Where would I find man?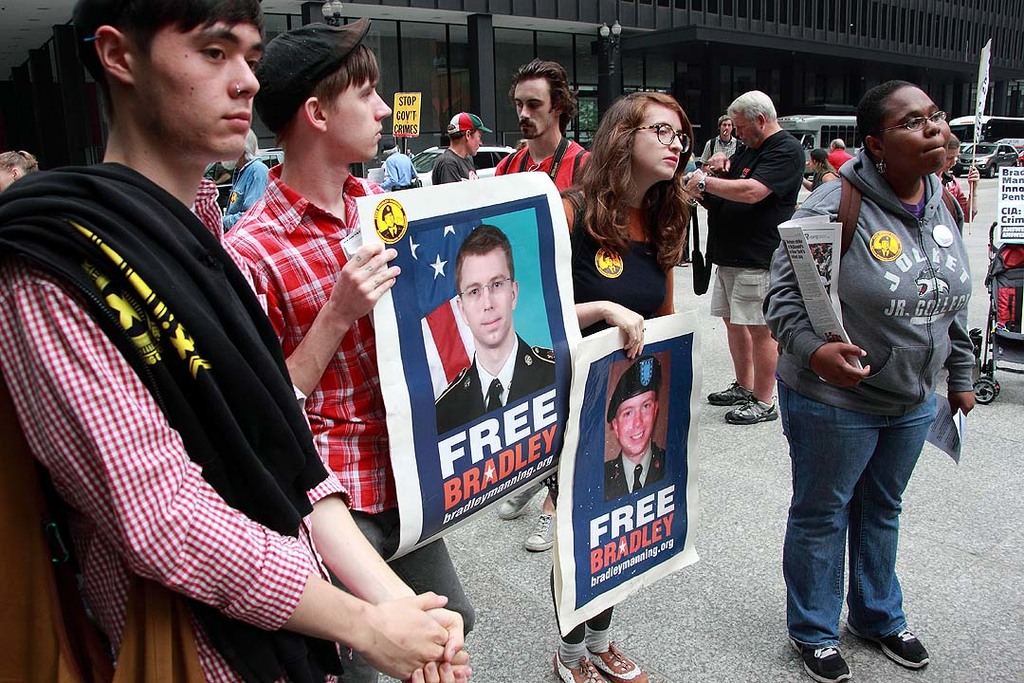
At {"left": 212, "top": 126, "right": 265, "bottom": 258}.
